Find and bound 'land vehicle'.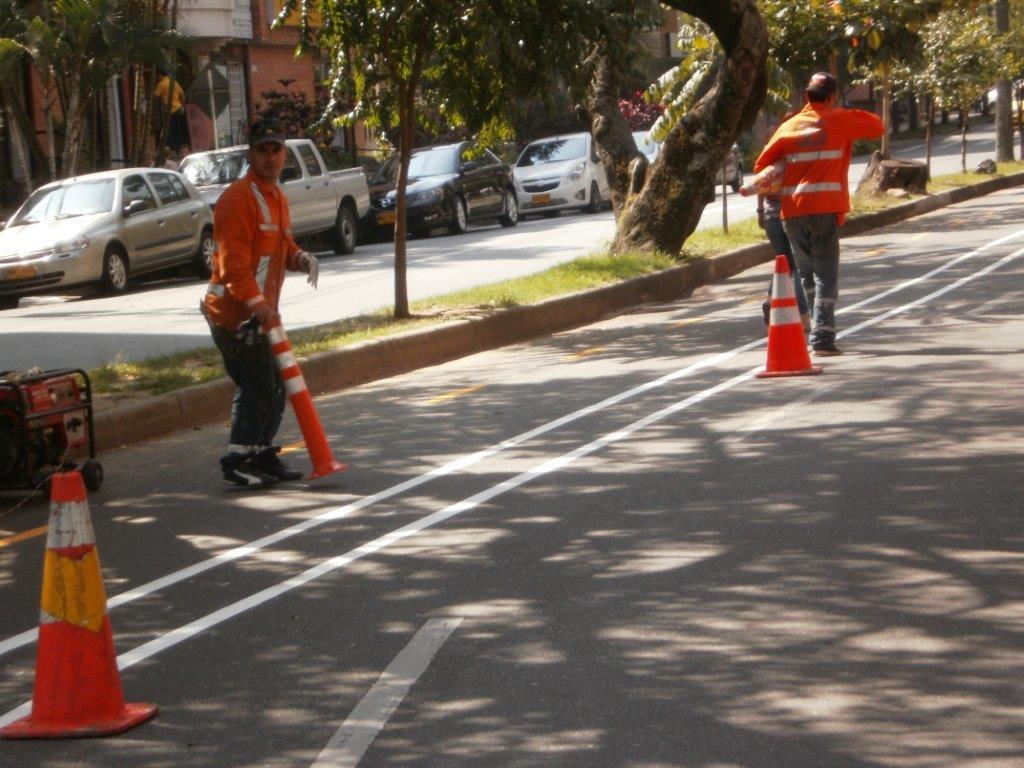
Bound: select_region(182, 141, 371, 260).
